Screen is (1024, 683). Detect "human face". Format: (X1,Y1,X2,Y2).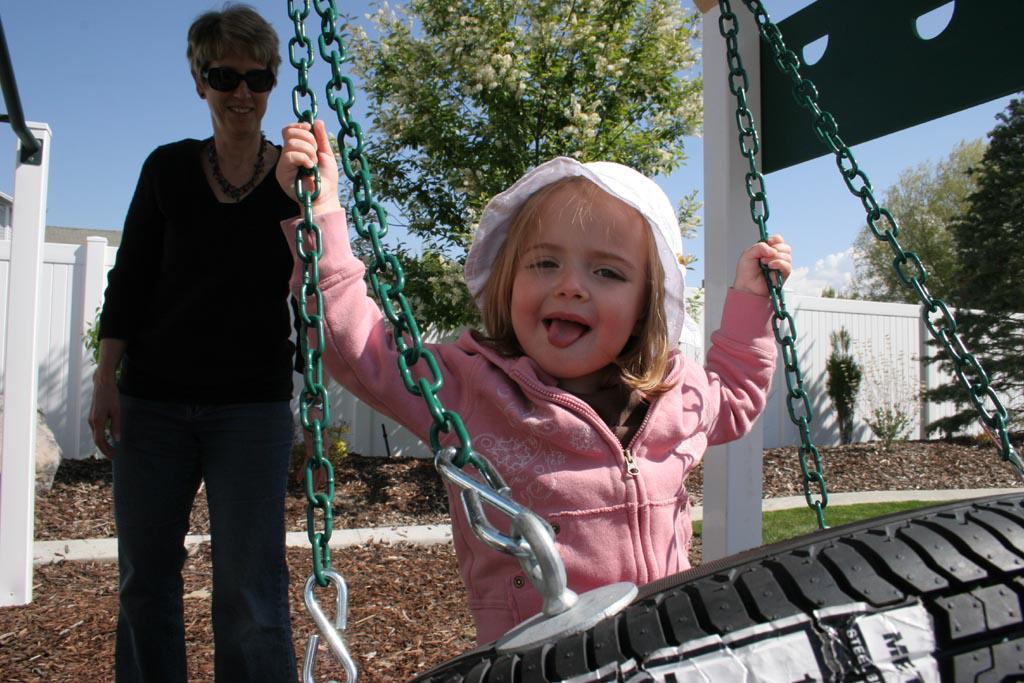
(509,187,650,384).
